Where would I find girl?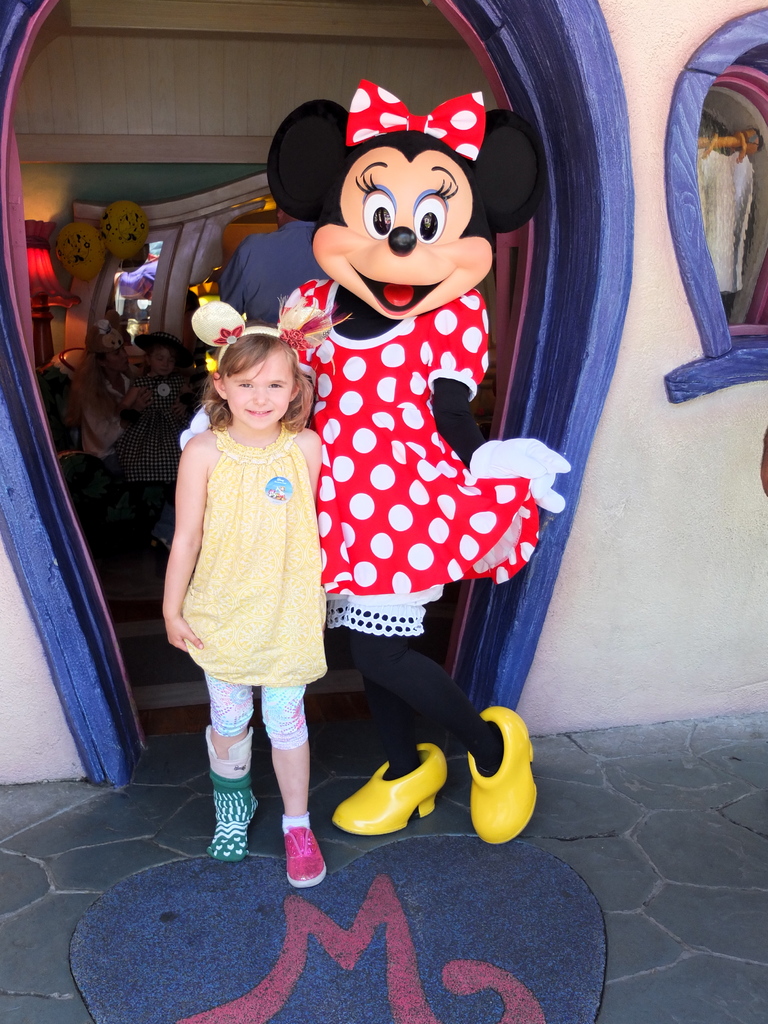
At [160,300,353,888].
